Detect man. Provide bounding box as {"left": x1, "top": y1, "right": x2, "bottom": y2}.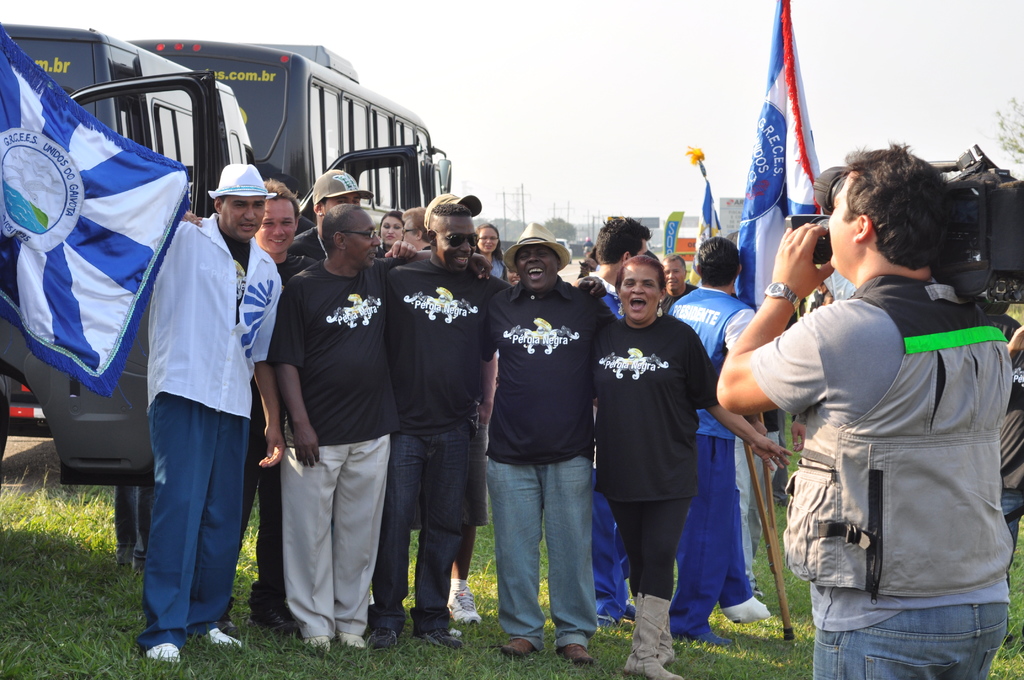
{"left": 748, "top": 140, "right": 1016, "bottom": 668}.
